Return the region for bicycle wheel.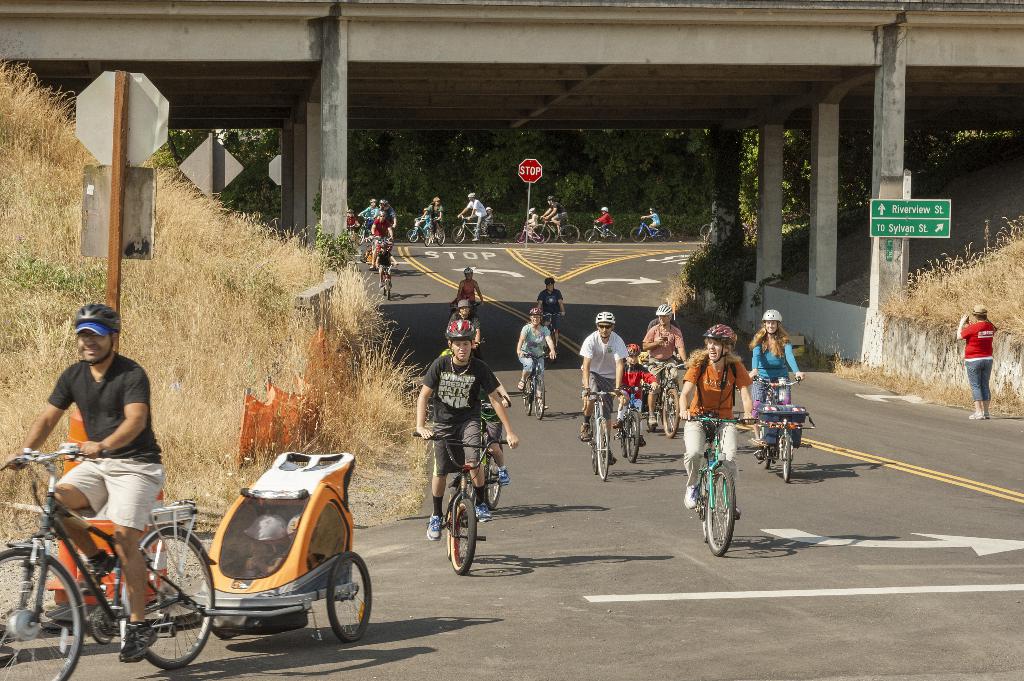
438, 230, 446, 248.
